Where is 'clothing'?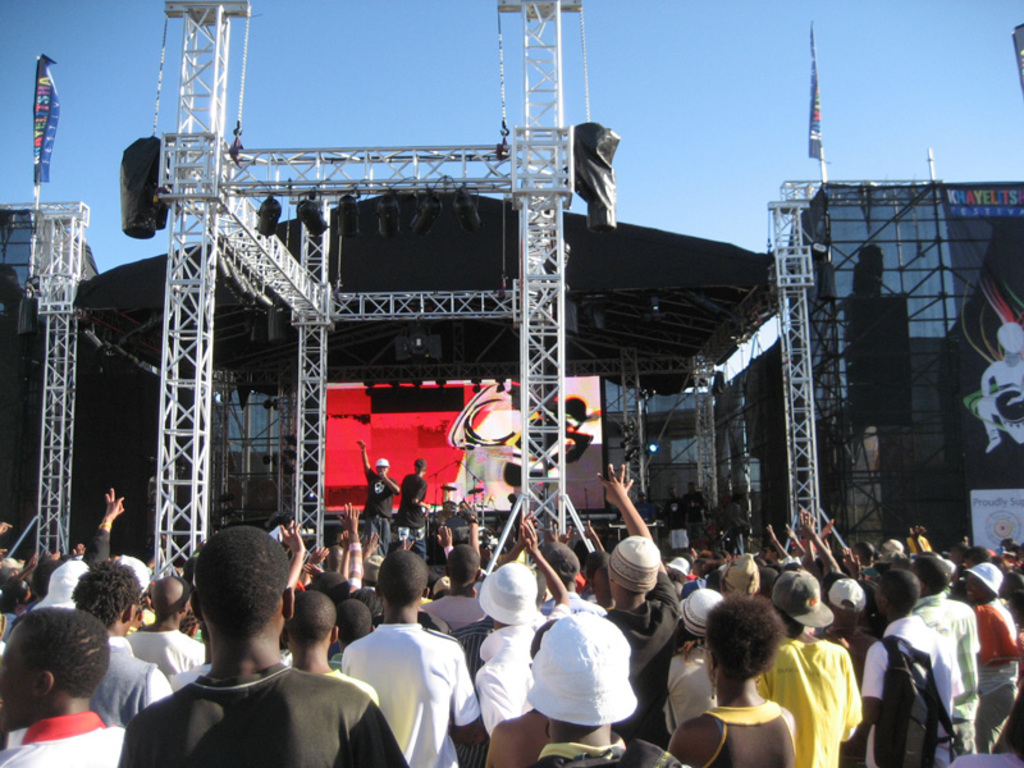
<box>40,557,88,623</box>.
